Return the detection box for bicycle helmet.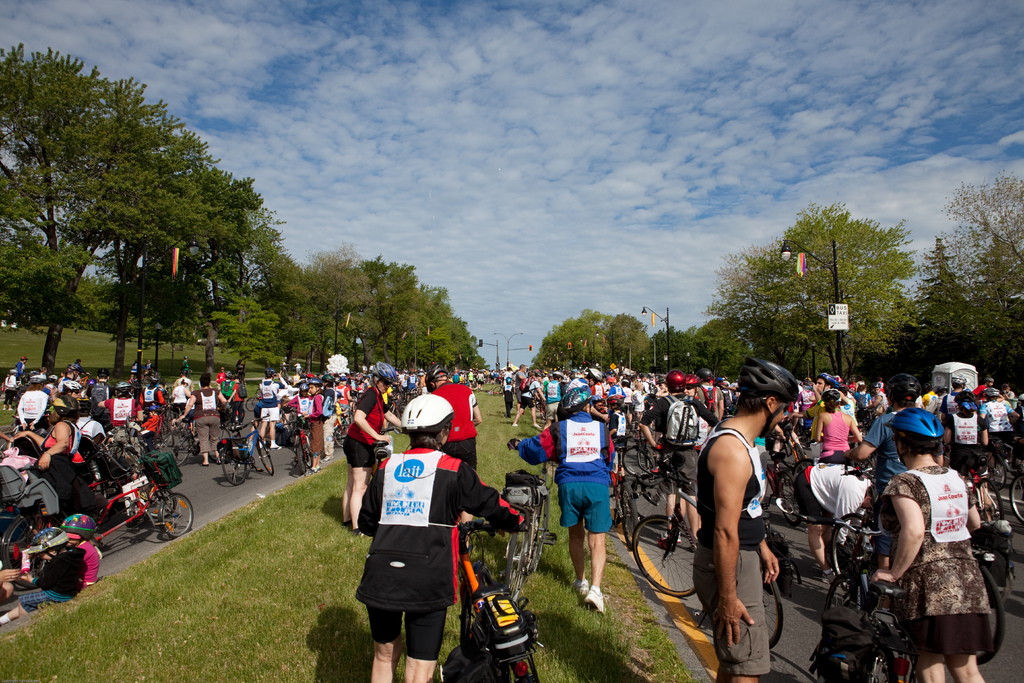
x1=813 y1=372 x2=837 y2=393.
